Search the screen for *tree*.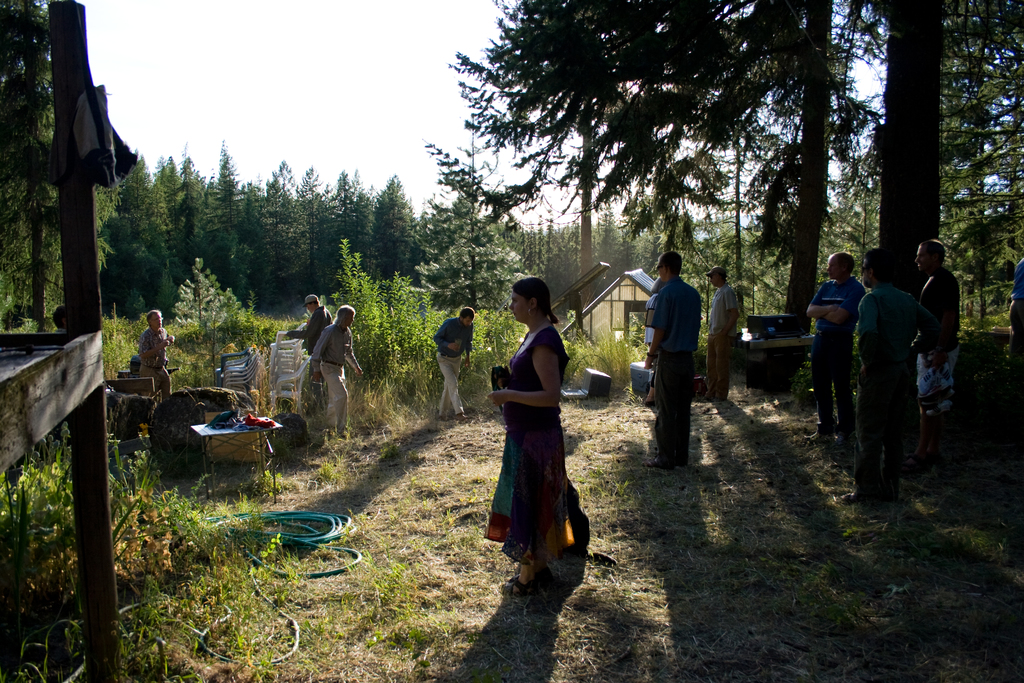
Found at (left=525, top=221, right=532, bottom=283).
